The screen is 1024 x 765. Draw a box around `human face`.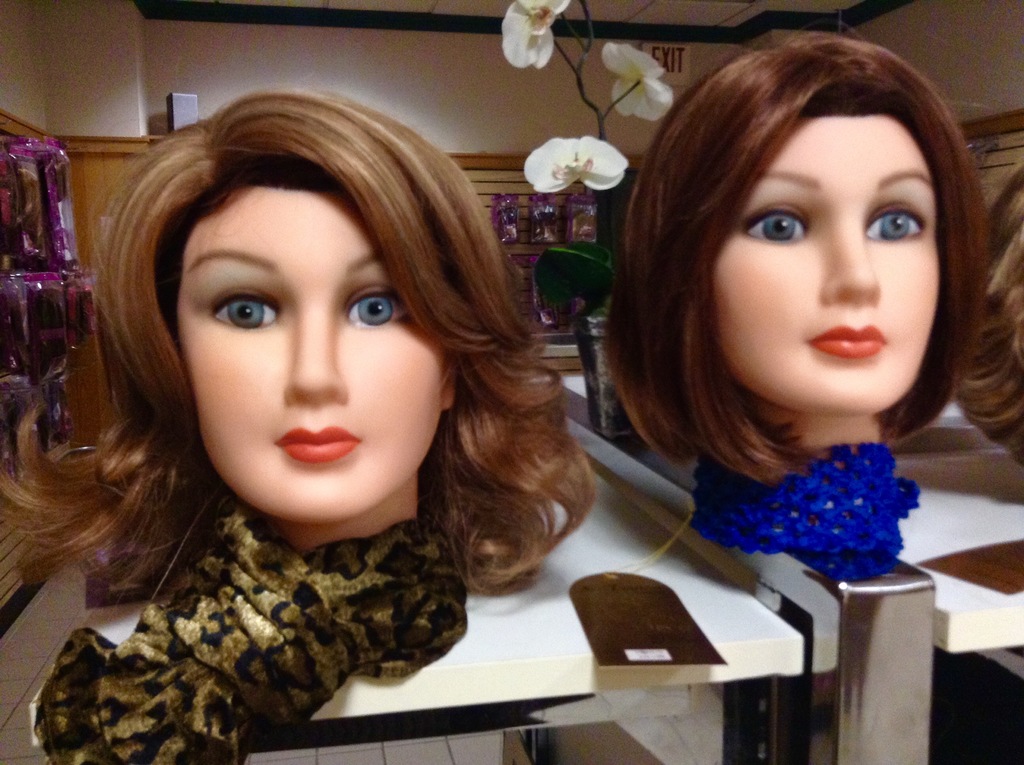
[172, 181, 446, 522].
